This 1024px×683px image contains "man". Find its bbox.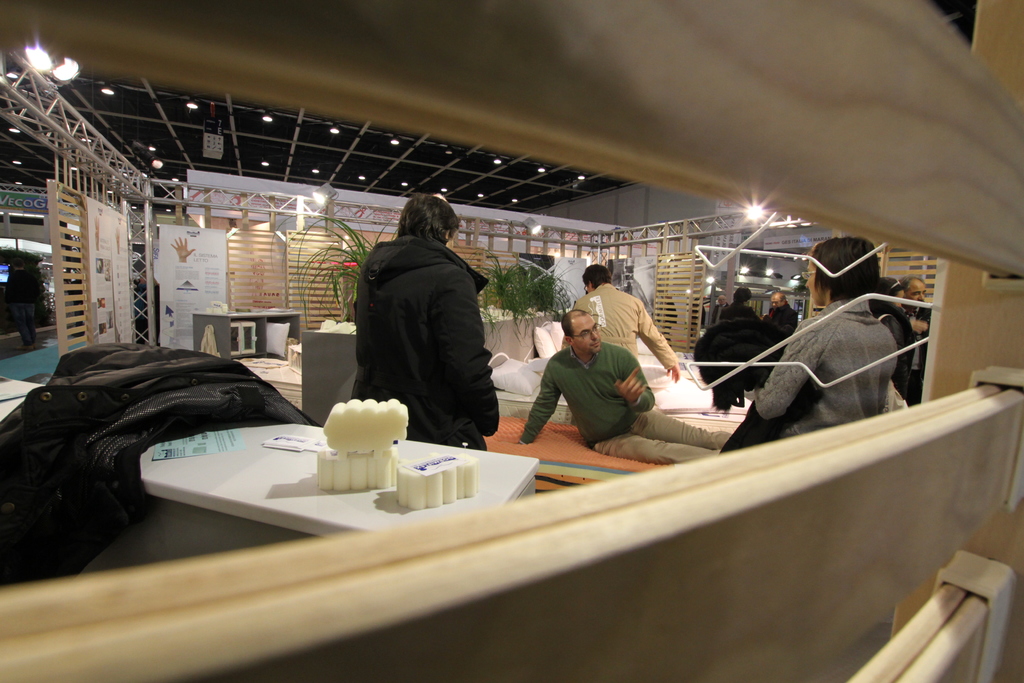
x1=896, y1=272, x2=936, y2=406.
